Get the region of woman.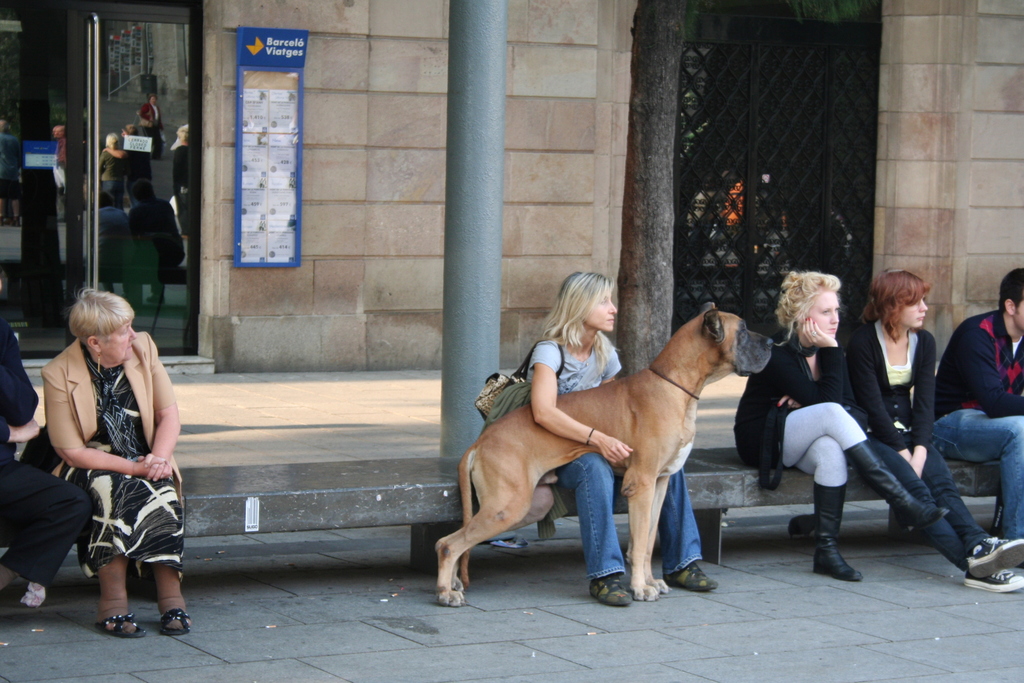
(511, 265, 721, 609).
